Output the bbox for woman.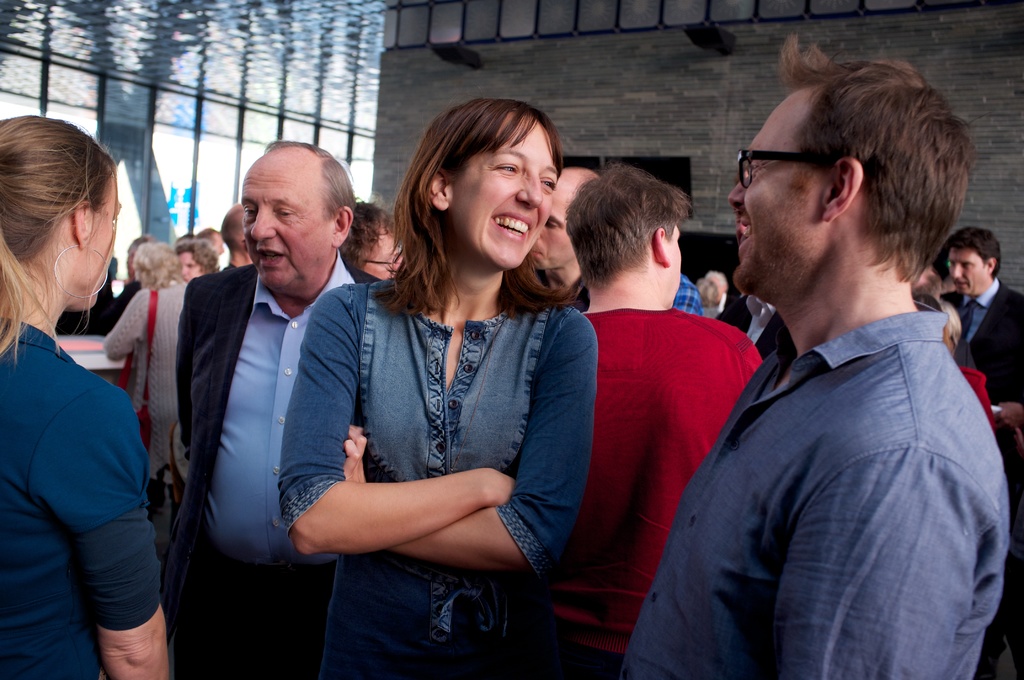
<box>0,119,177,679</box>.
